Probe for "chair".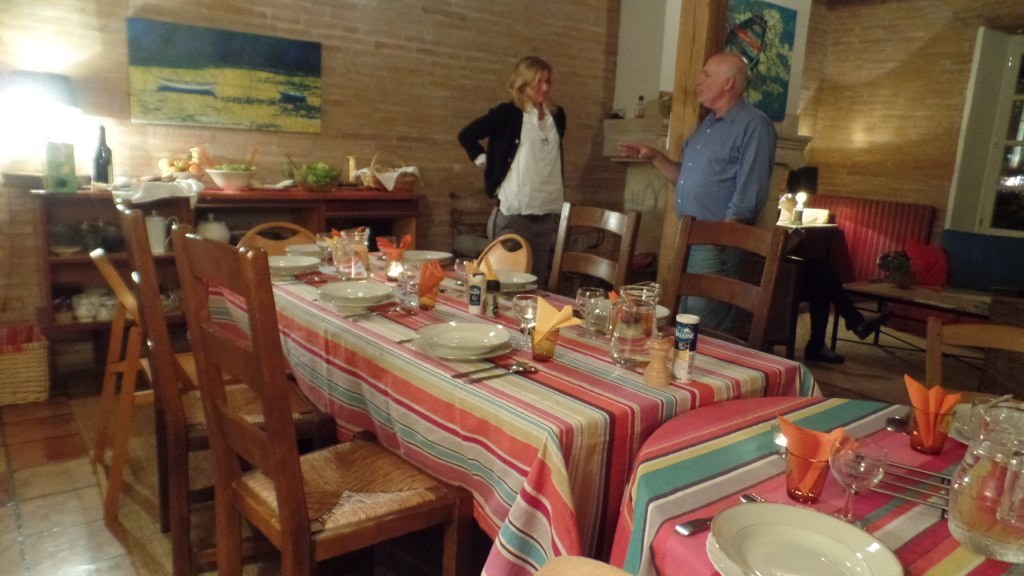
Probe result: box=[657, 212, 789, 362].
